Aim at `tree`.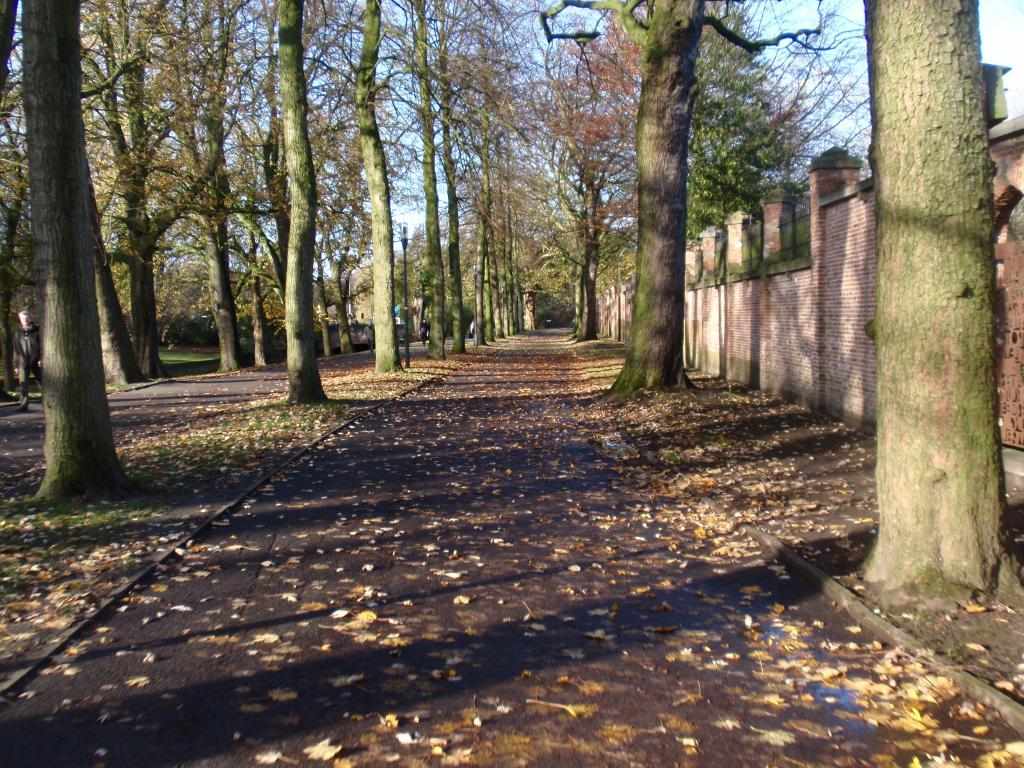
Aimed at box=[457, 0, 492, 353].
